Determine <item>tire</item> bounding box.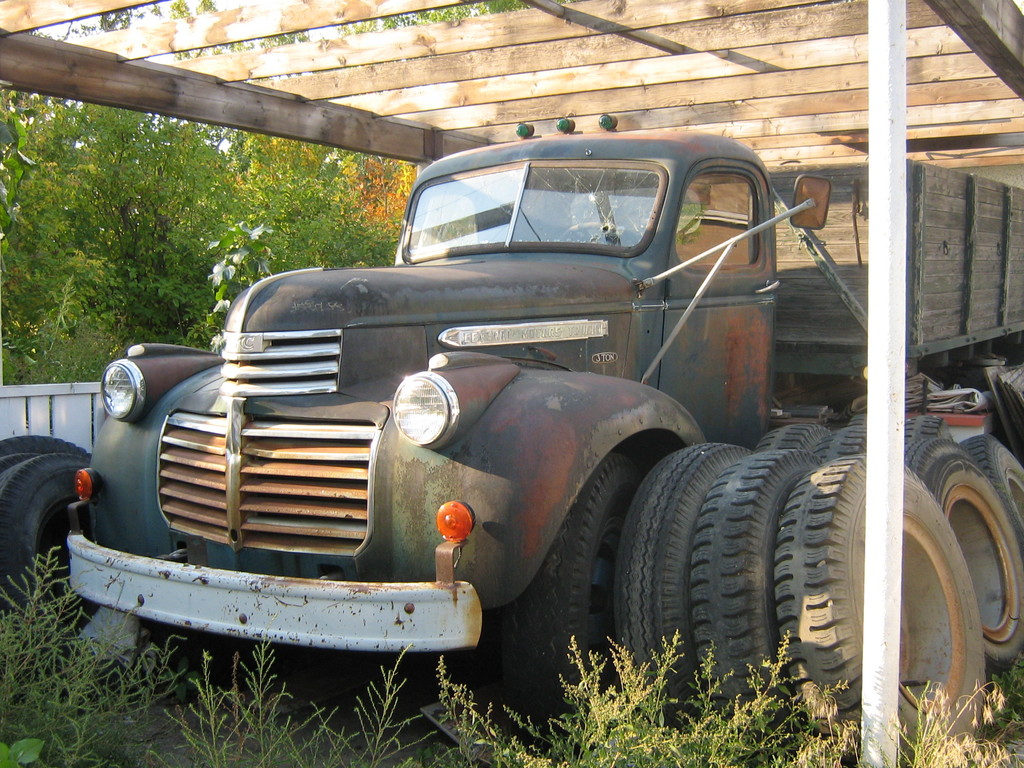
Determined: 465/437/663/766.
